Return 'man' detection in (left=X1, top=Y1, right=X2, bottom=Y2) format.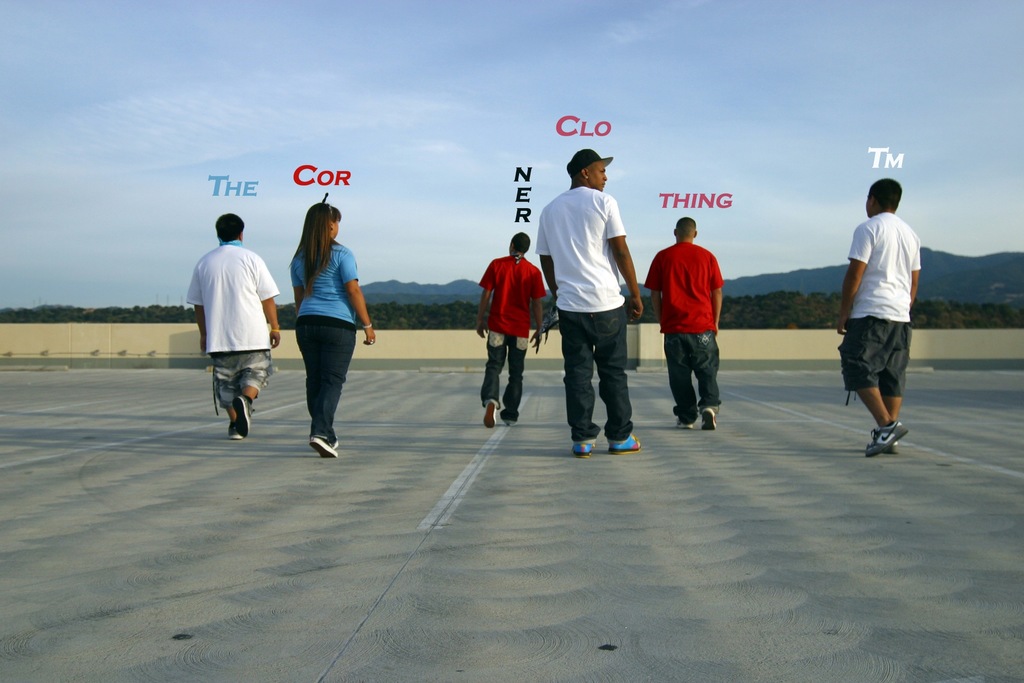
(left=186, top=209, right=278, bottom=440).
